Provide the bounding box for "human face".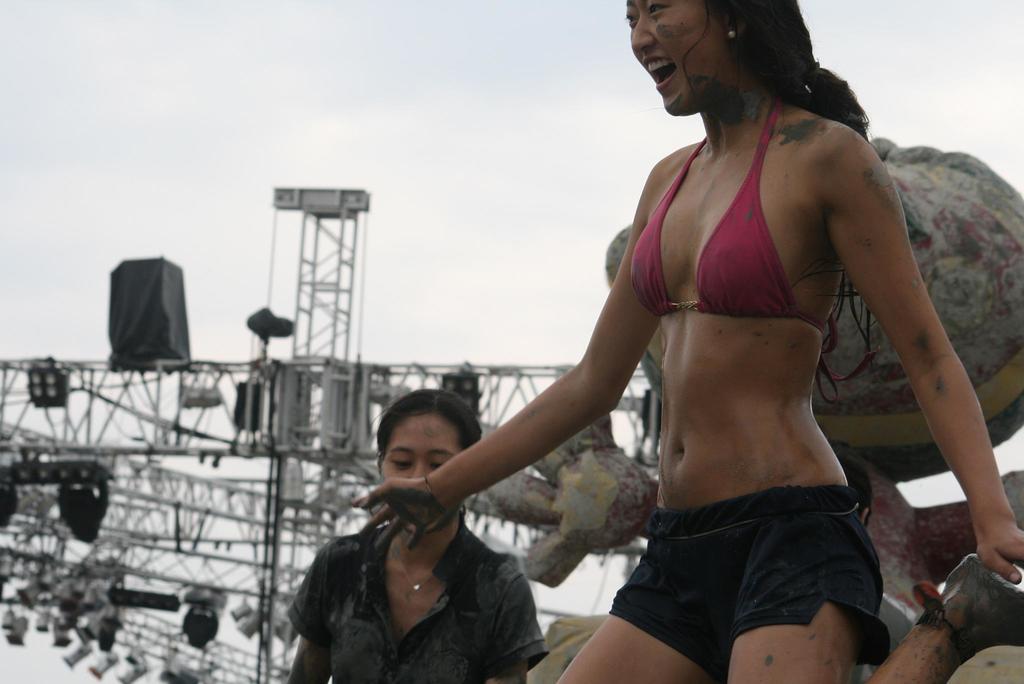
x1=626, y1=0, x2=728, y2=117.
